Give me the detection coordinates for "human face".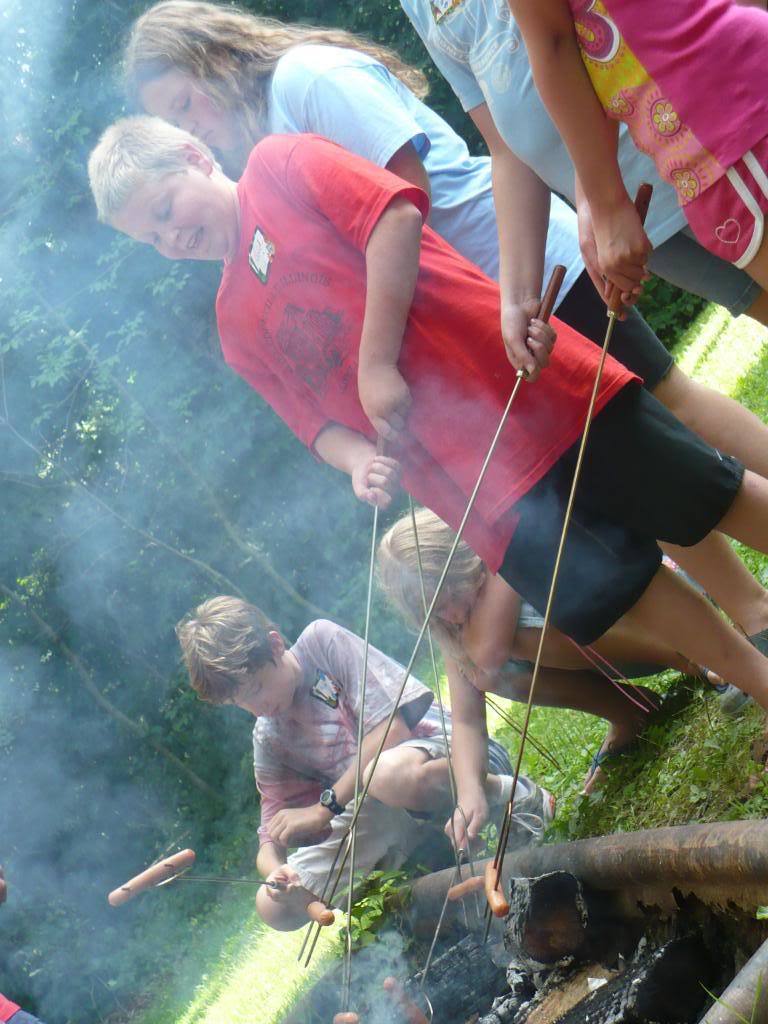
x1=131, y1=63, x2=248, y2=148.
